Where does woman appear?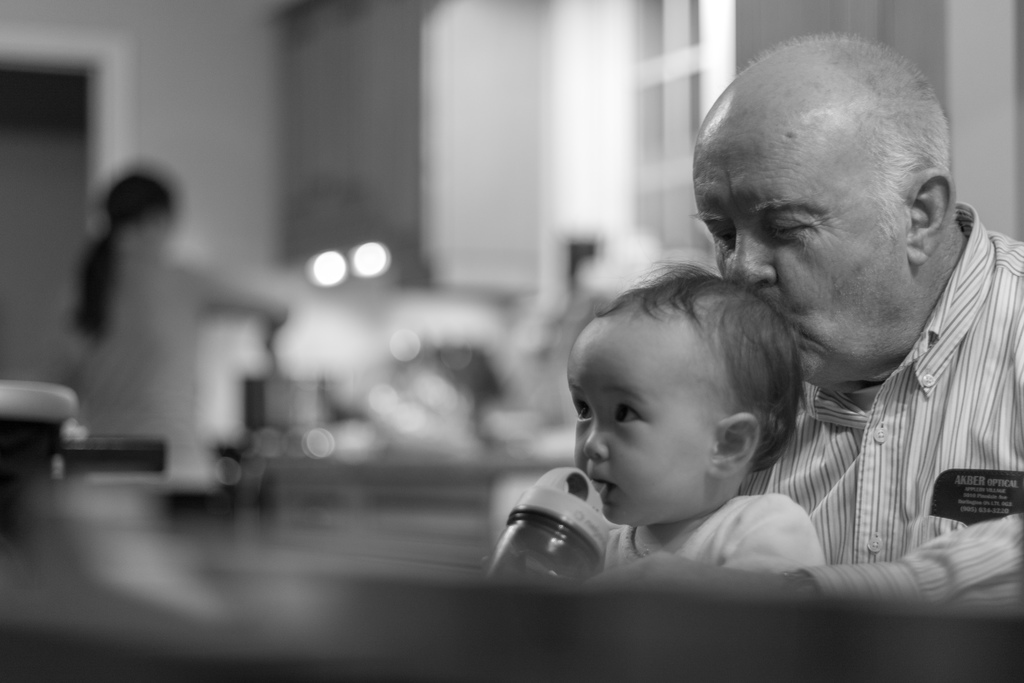
Appears at 44:176:291:481.
